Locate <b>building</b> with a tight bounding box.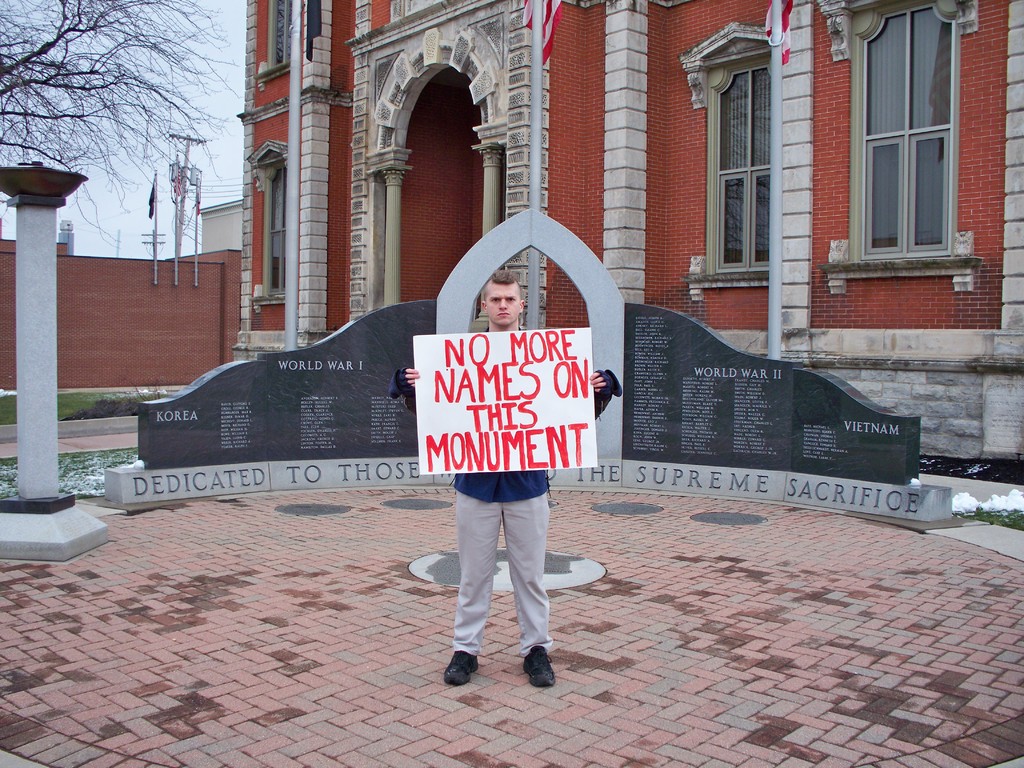
select_region(233, 0, 1023, 462).
